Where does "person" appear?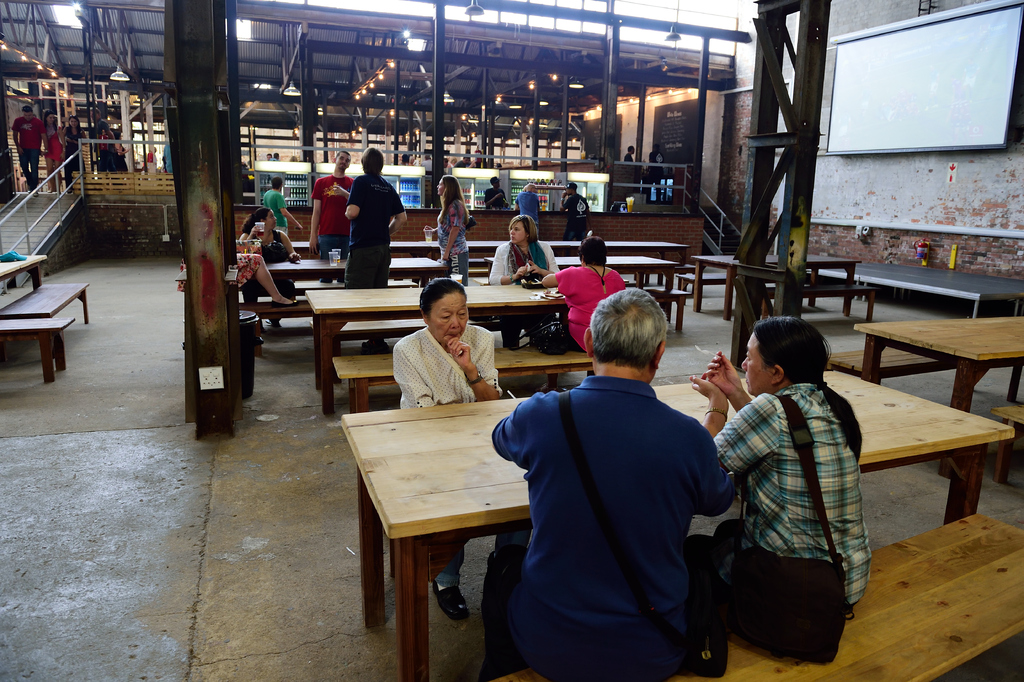
Appears at left=261, top=150, right=274, bottom=162.
